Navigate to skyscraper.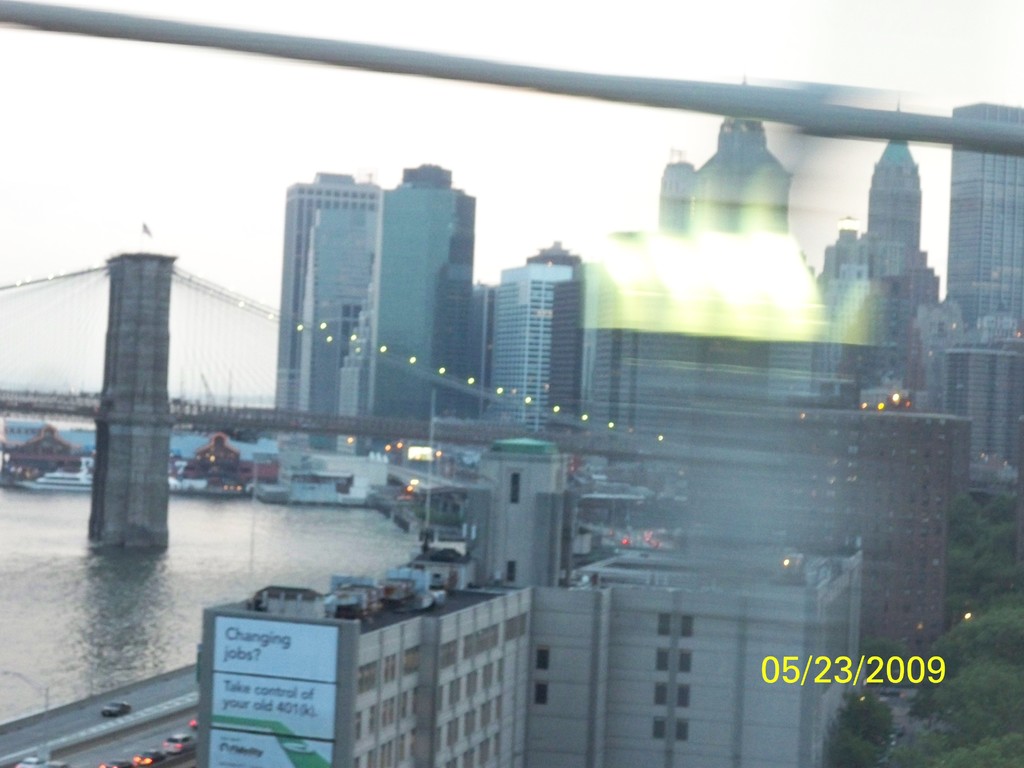
Navigation target: 945,105,1023,336.
